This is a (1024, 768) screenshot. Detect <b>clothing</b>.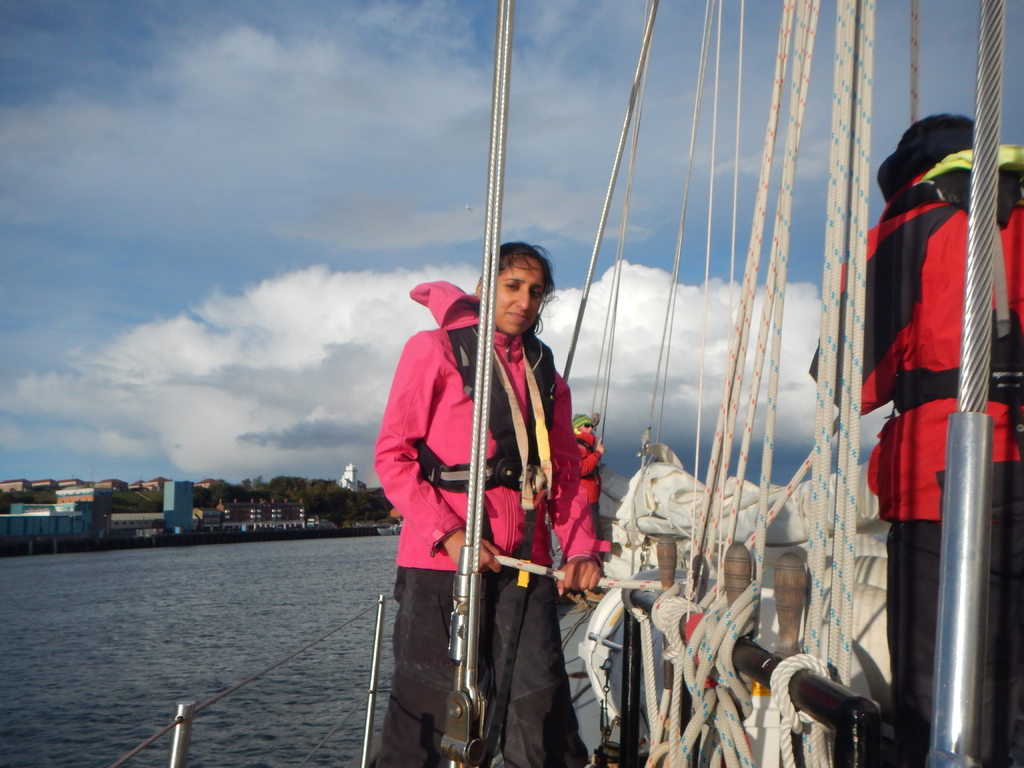
<region>390, 245, 608, 732</region>.
